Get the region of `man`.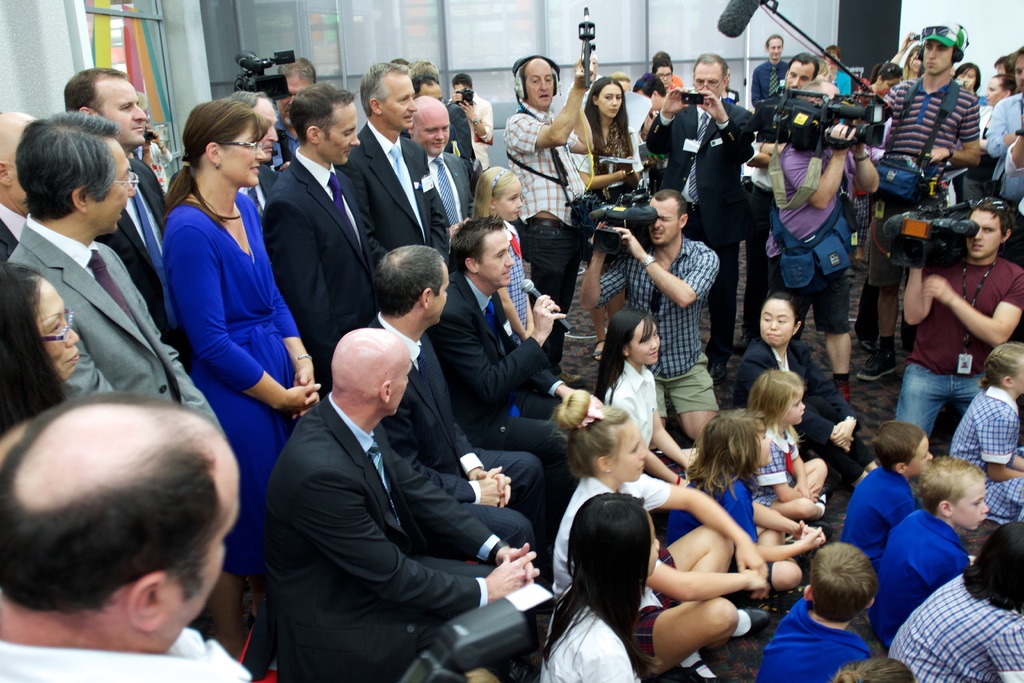
rect(60, 65, 188, 342).
